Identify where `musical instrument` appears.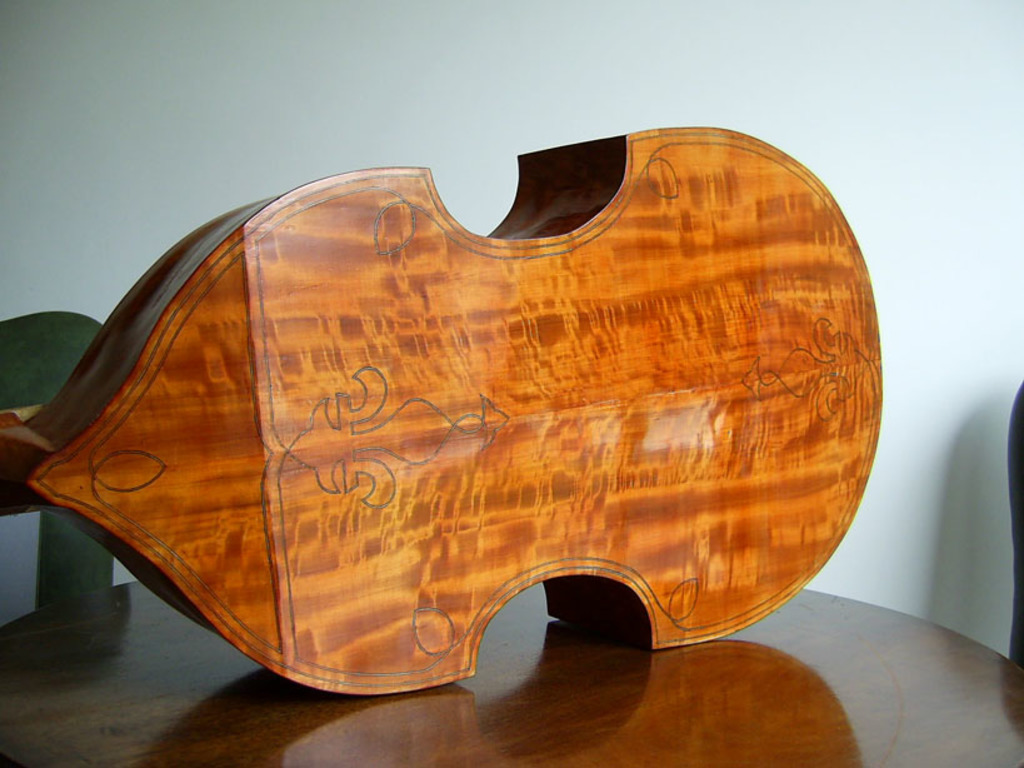
Appears at 0:125:894:702.
